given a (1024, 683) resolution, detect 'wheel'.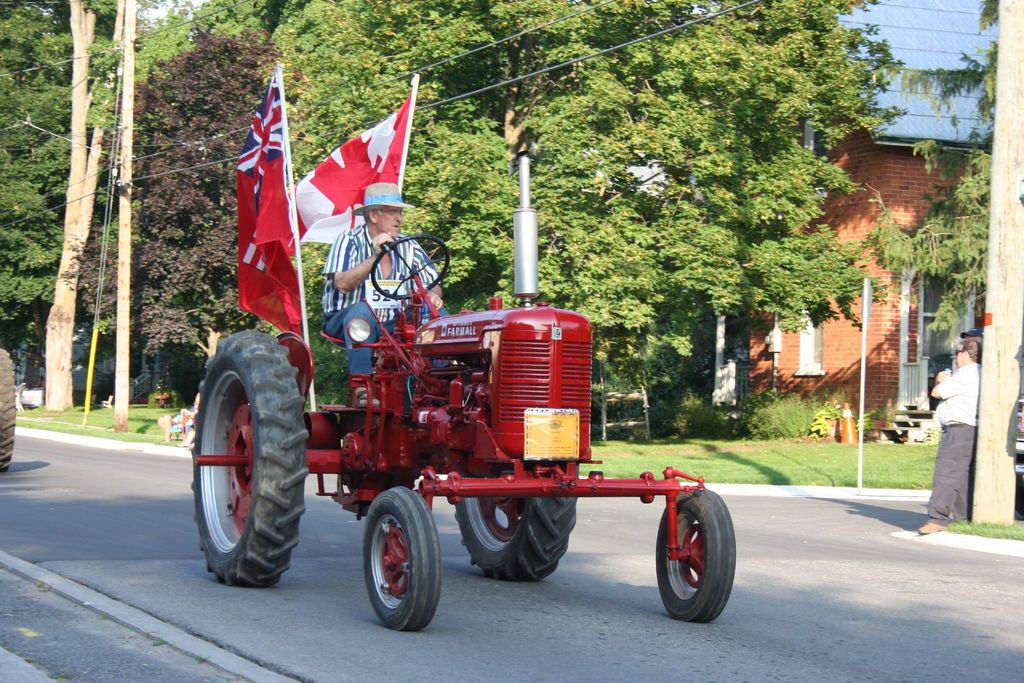
[365, 488, 442, 632].
